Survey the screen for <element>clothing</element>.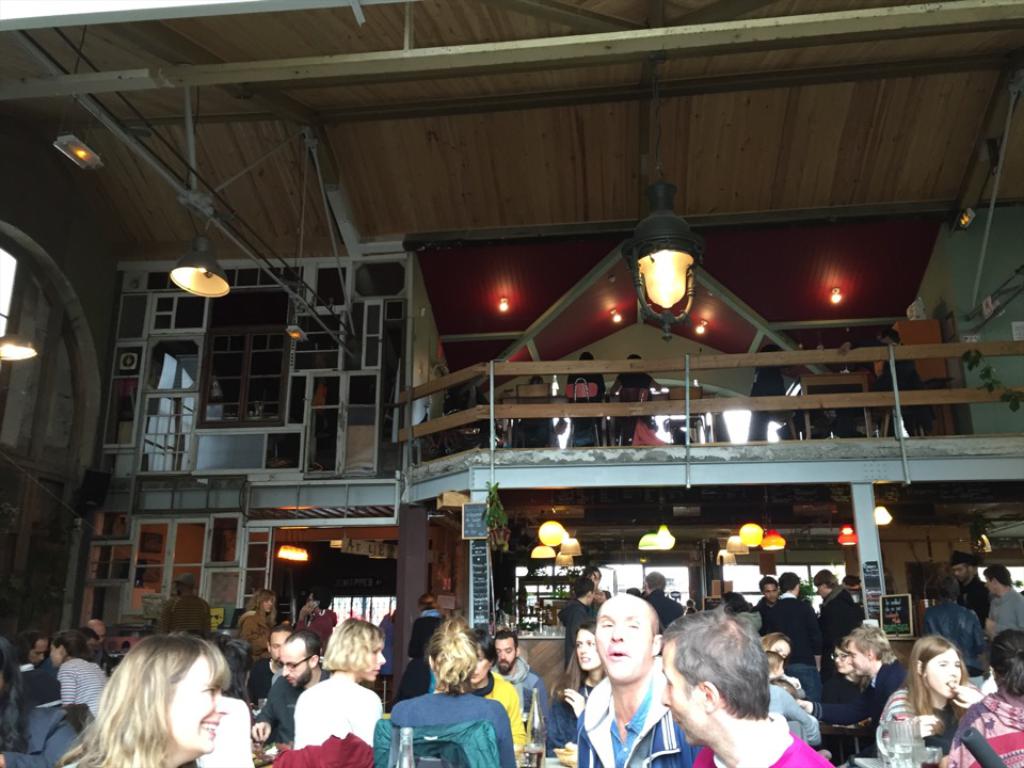
Survey found: <box>276,671,377,767</box>.
